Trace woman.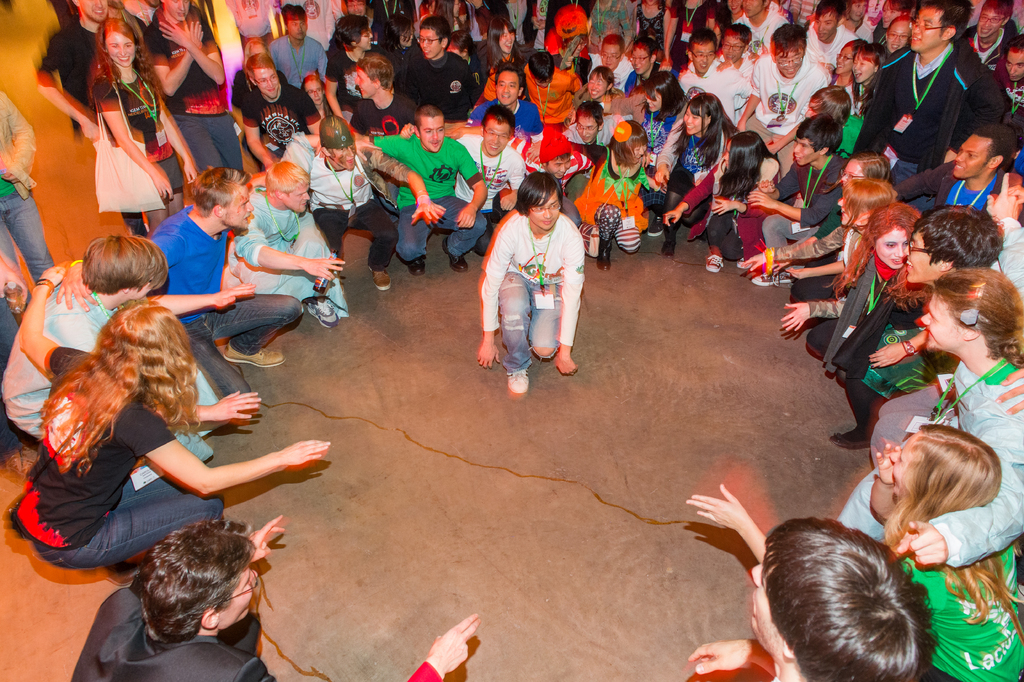
Traced to (3, 262, 330, 570).
